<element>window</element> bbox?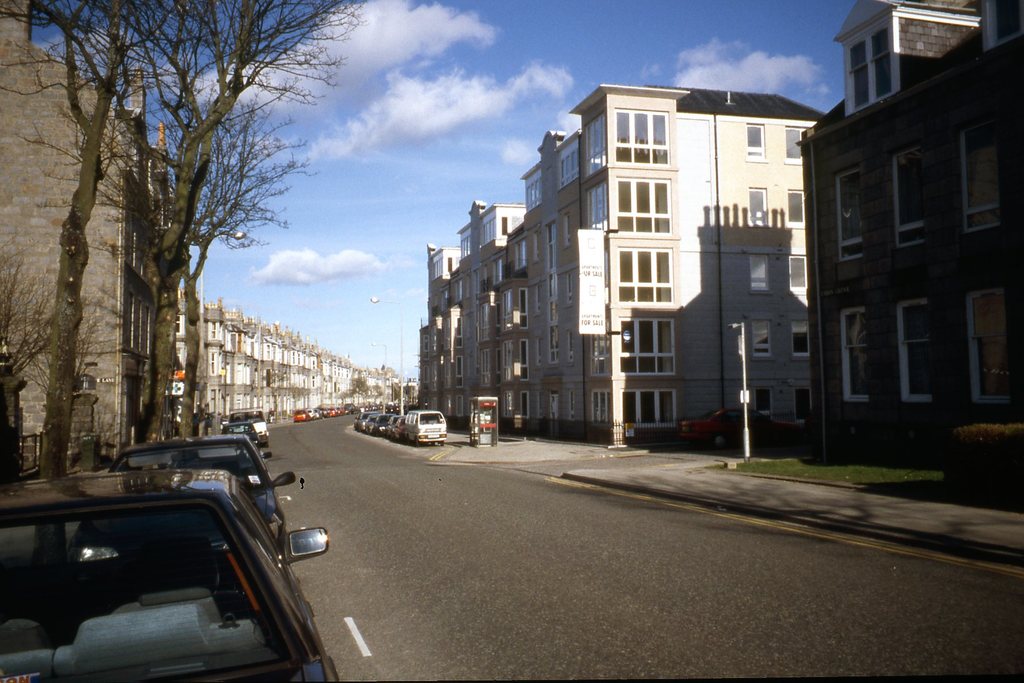
bbox=(840, 169, 866, 257)
